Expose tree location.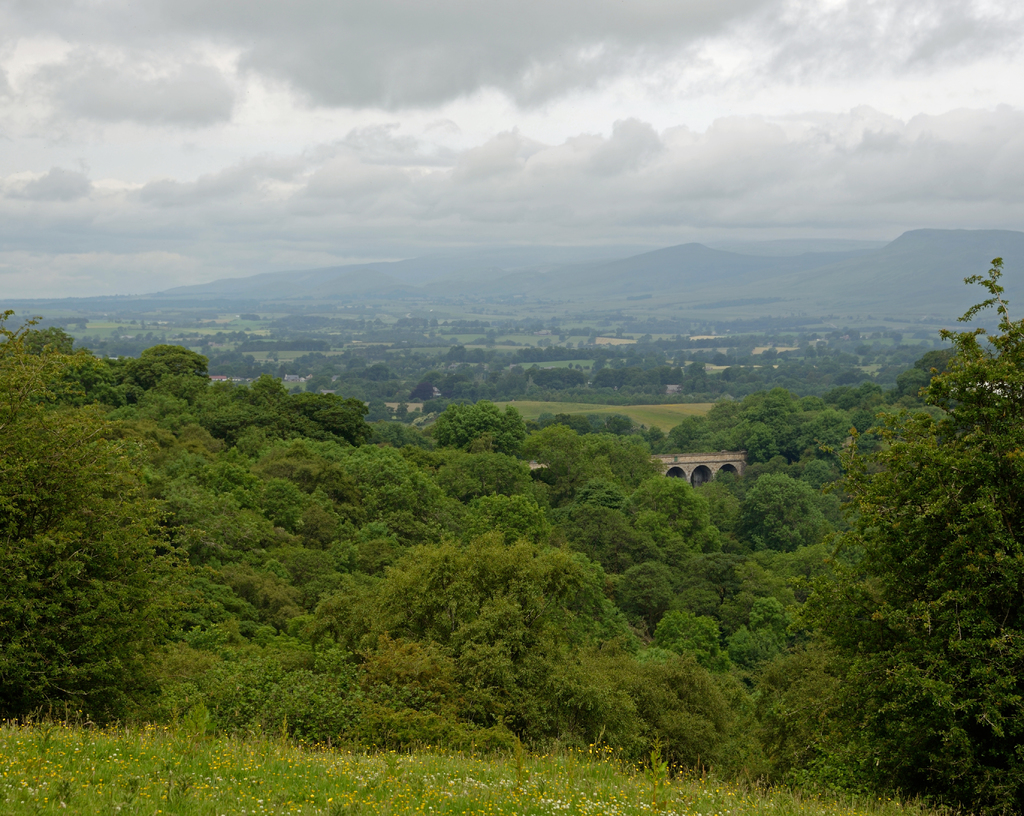
Exposed at rect(780, 248, 1023, 726).
